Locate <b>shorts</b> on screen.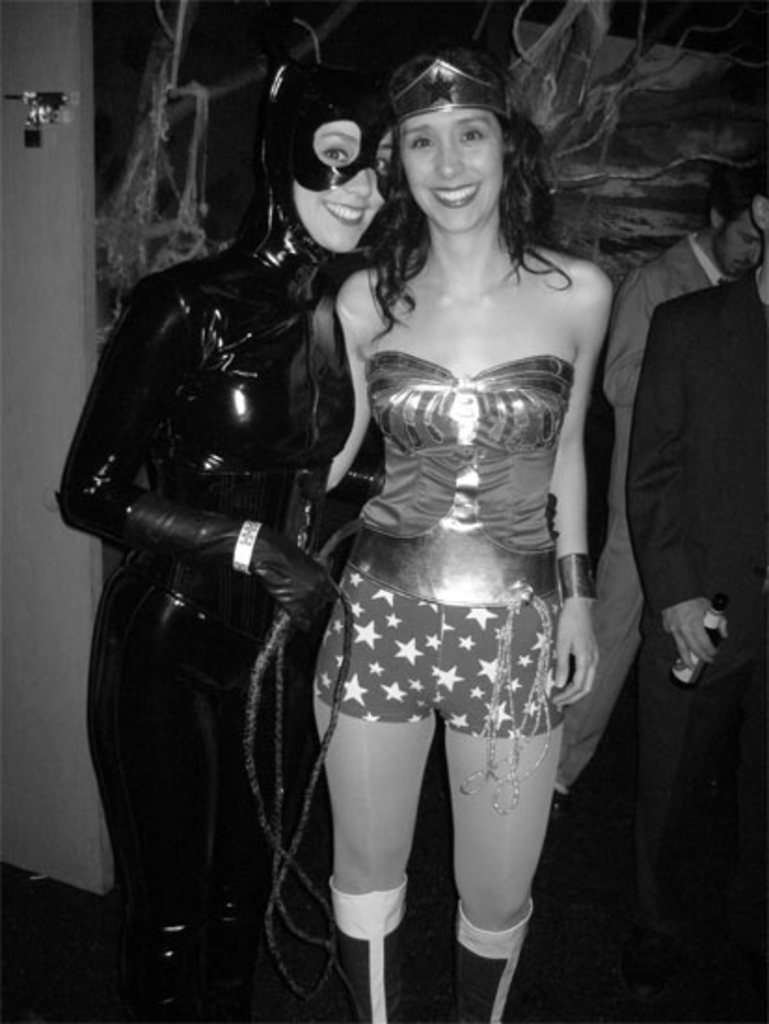
On screen at box(330, 600, 560, 732).
